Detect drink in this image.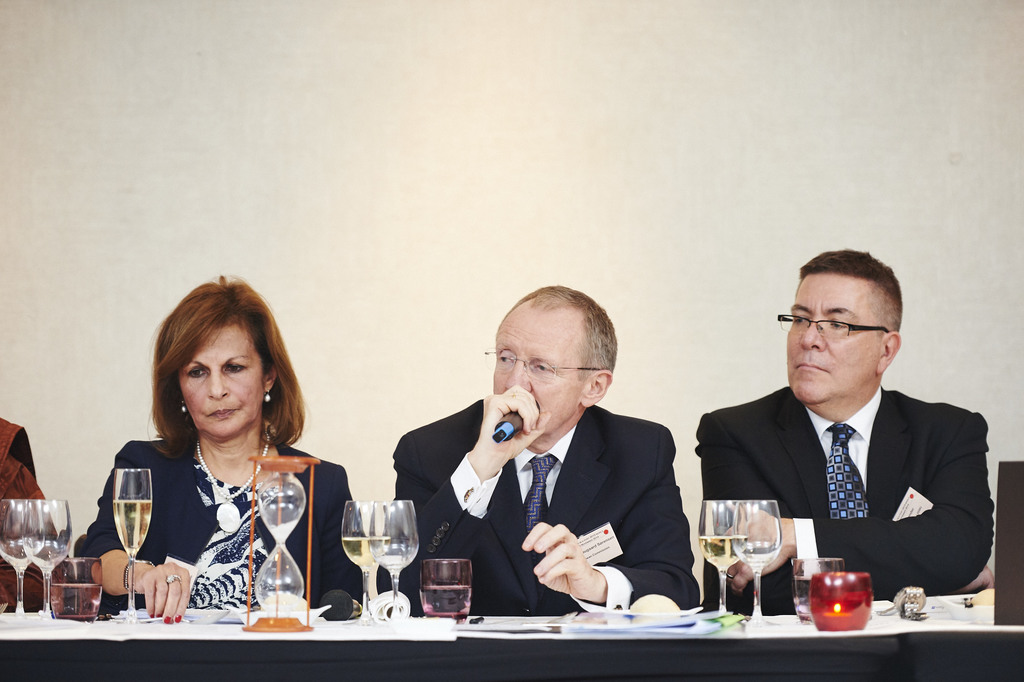
Detection: BBox(790, 574, 817, 621).
